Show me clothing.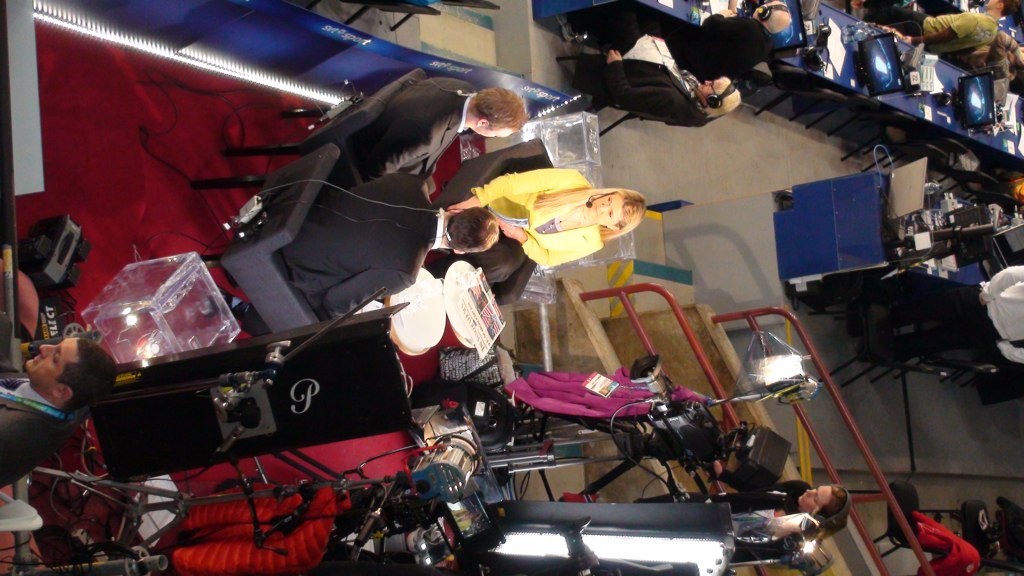
clothing is here: bbox=(344, 79, 477, 177).
